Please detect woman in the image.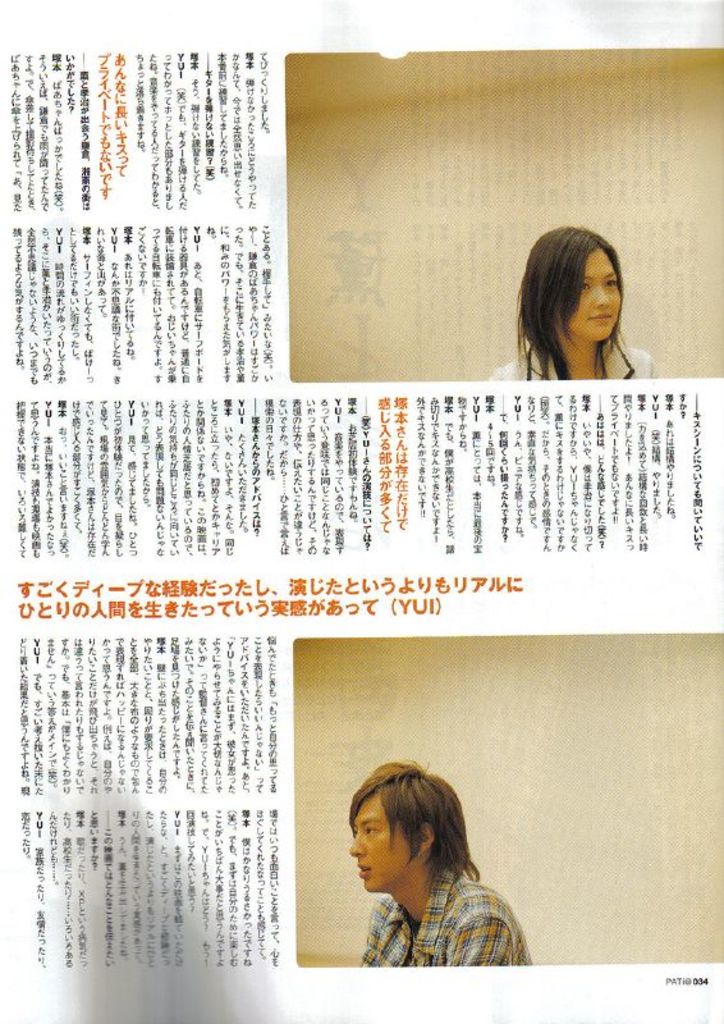
x1=496 y1=223 x2=674 y2=412.
